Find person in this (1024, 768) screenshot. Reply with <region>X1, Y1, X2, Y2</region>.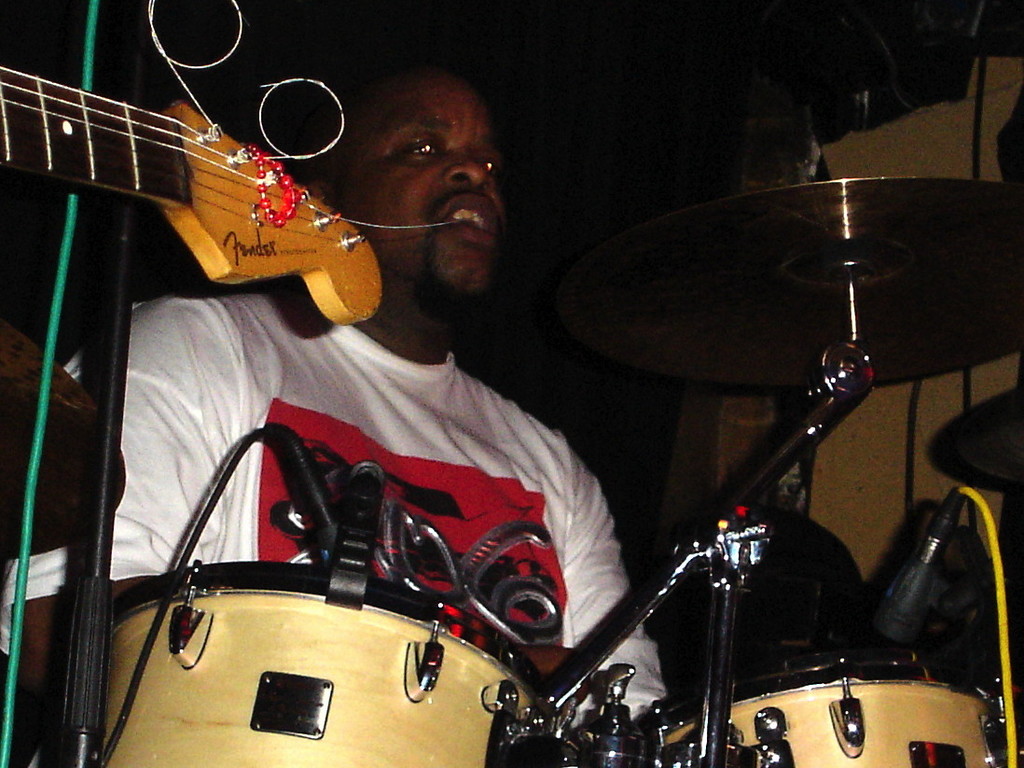
<region>11, 27, 675, 765</region>.
